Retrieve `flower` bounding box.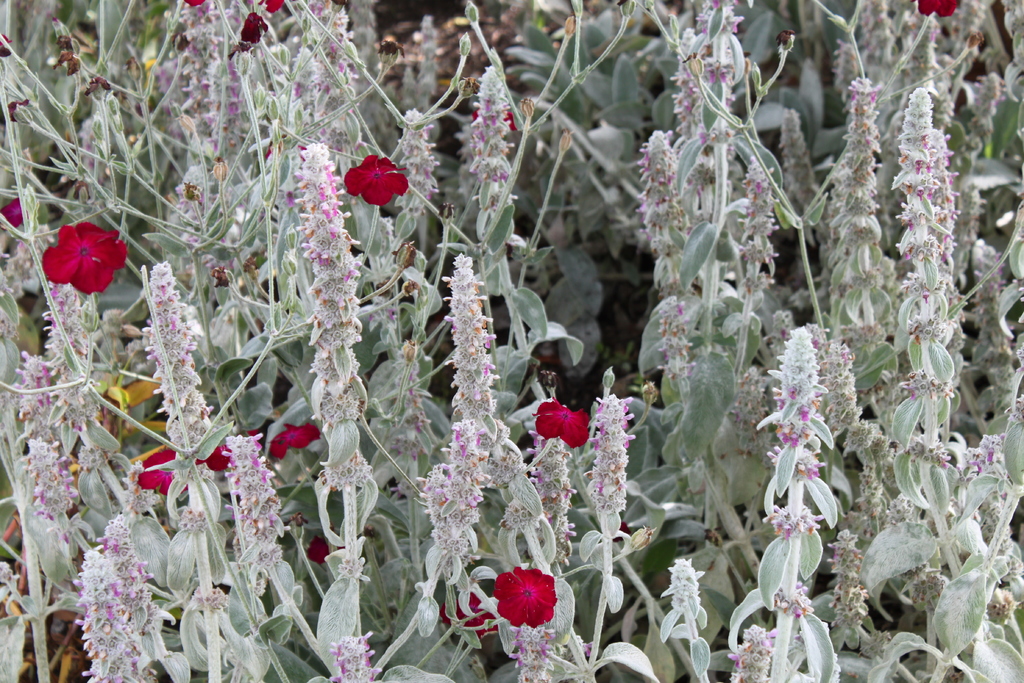
Bounding box: box=[441, 595, 493, 637].
